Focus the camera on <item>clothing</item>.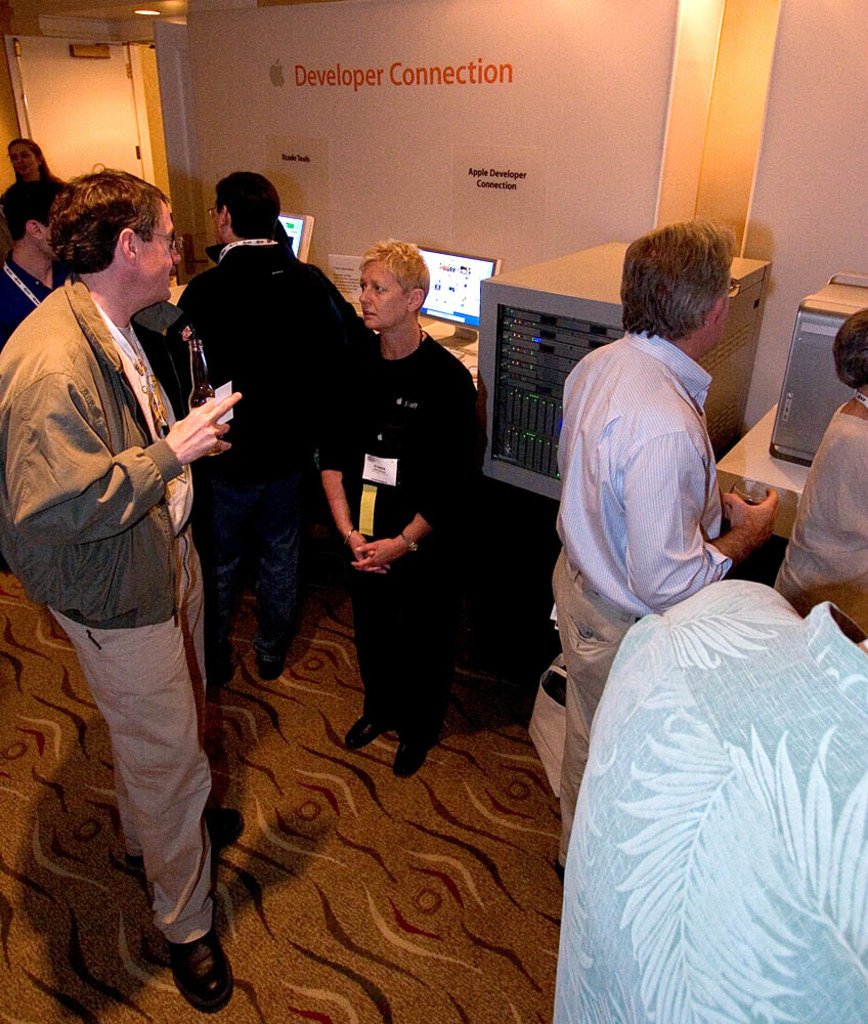
Focus region: {"x1": 174, "y1": 237, "x2": 371, "y2": 667}.
